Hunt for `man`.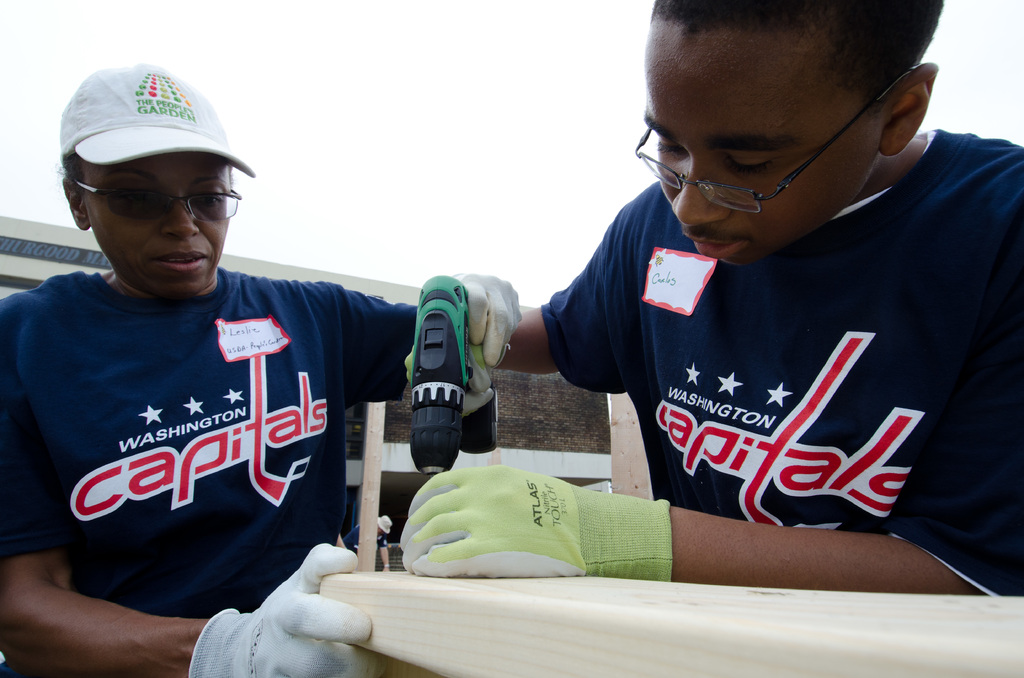
Hunted down at {"left": 0, "top": 61, "right": 532, "bottom": 677}.
